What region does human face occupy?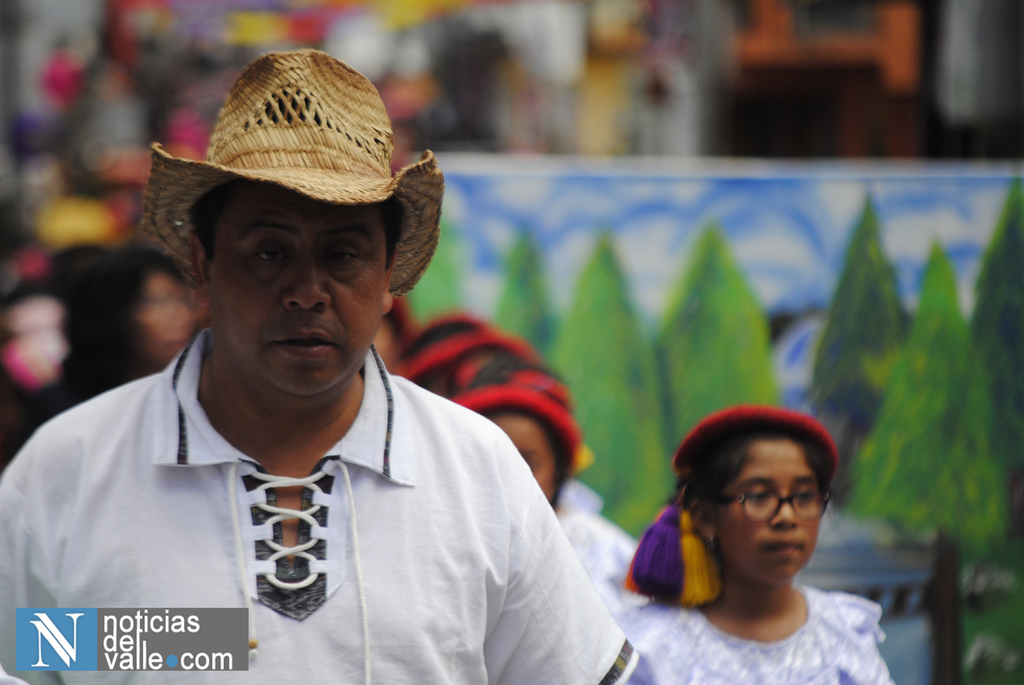
(left=714, top=441, right=820, bottom=582).
